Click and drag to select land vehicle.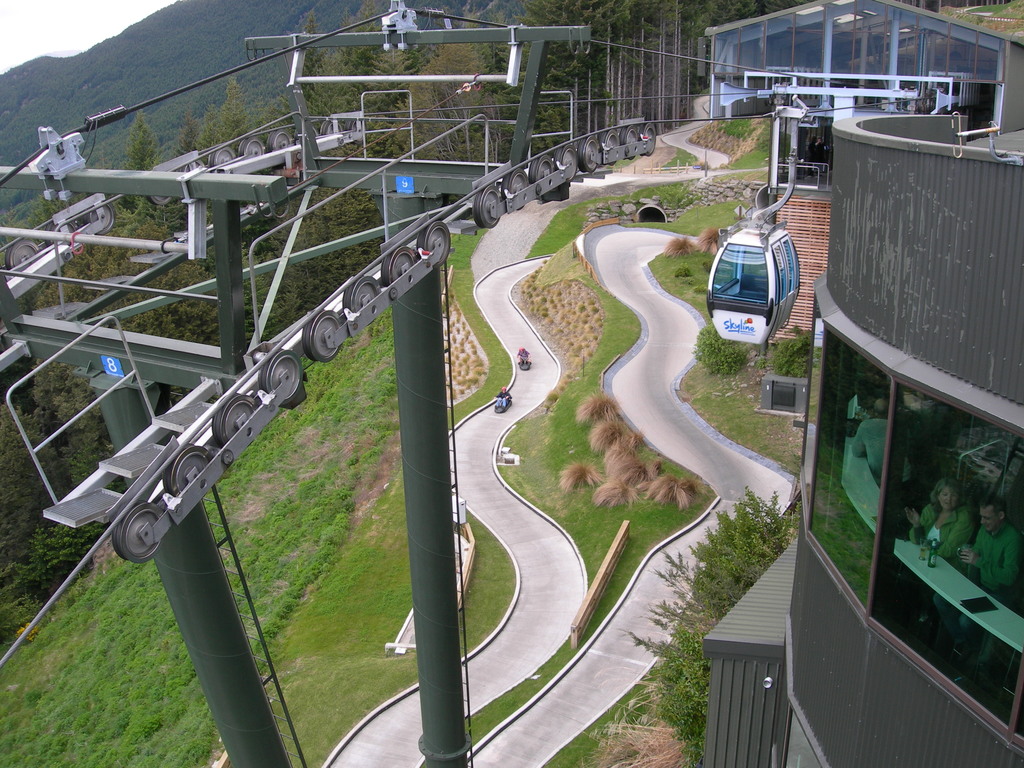
Selection: crop(495, 394, 513, 412).
